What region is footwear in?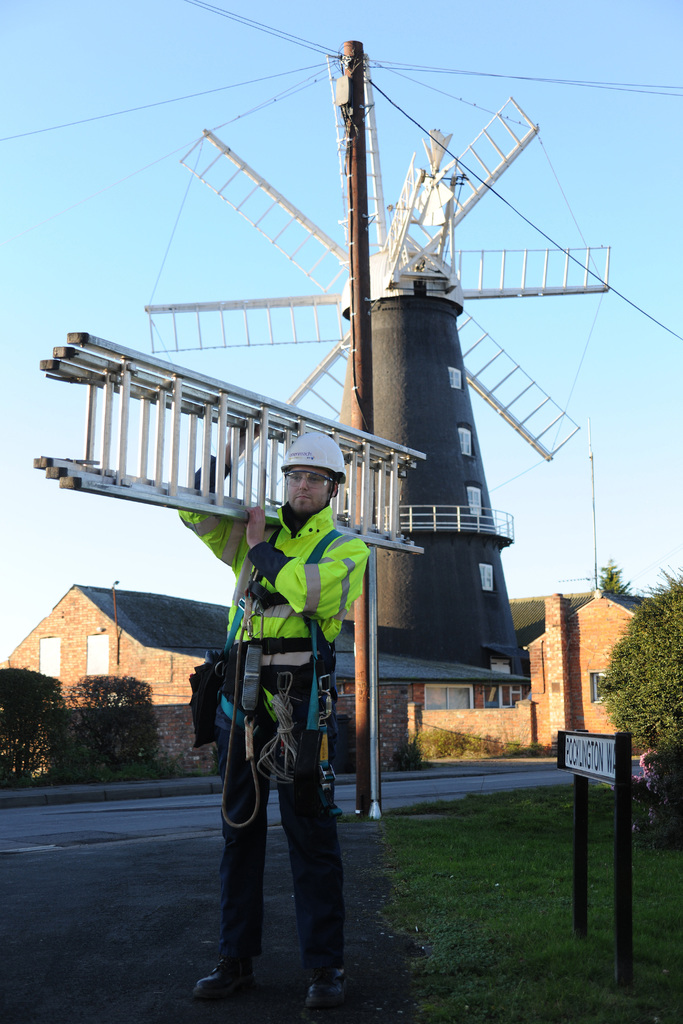
pyautogui.locateOnScreen(302, 970, 348, 1023).
